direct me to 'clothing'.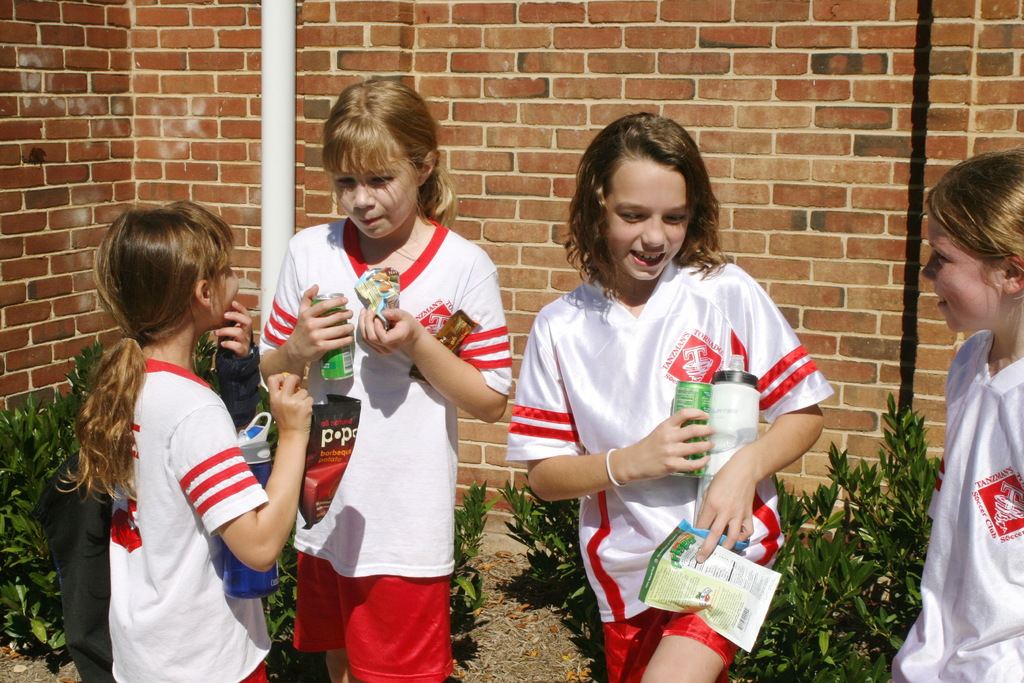
Direction: [254,218,514,682].
